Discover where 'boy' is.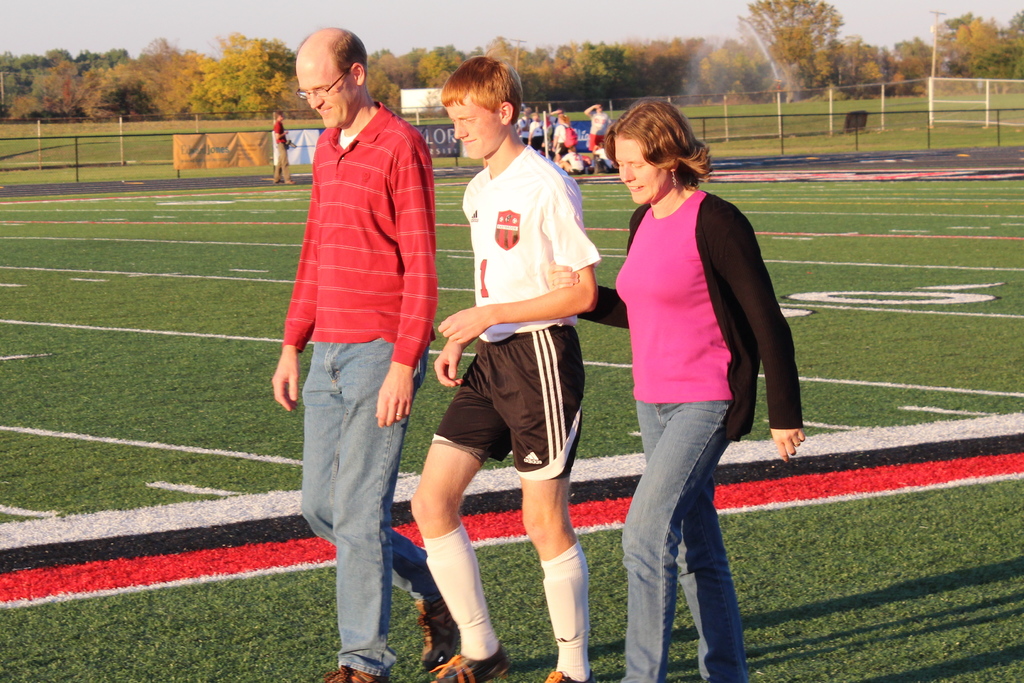
Discovered at region(403, 55, 610, 677).
